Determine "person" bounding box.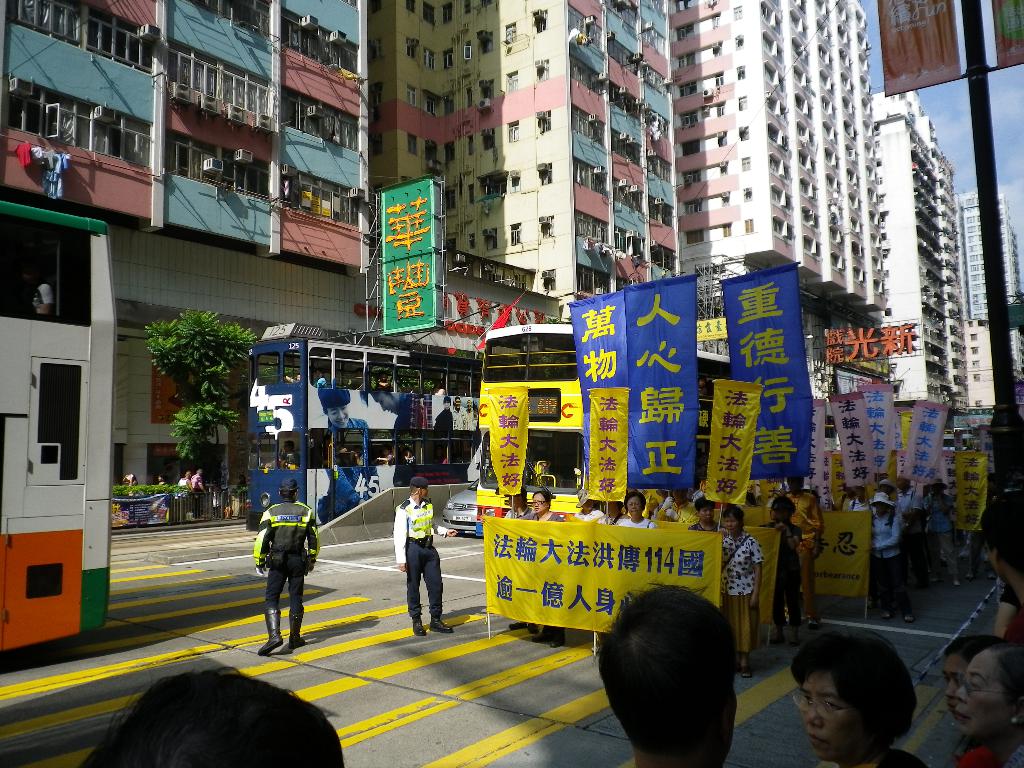
Determined: left=755, top=503, right=797, bottom=622.
